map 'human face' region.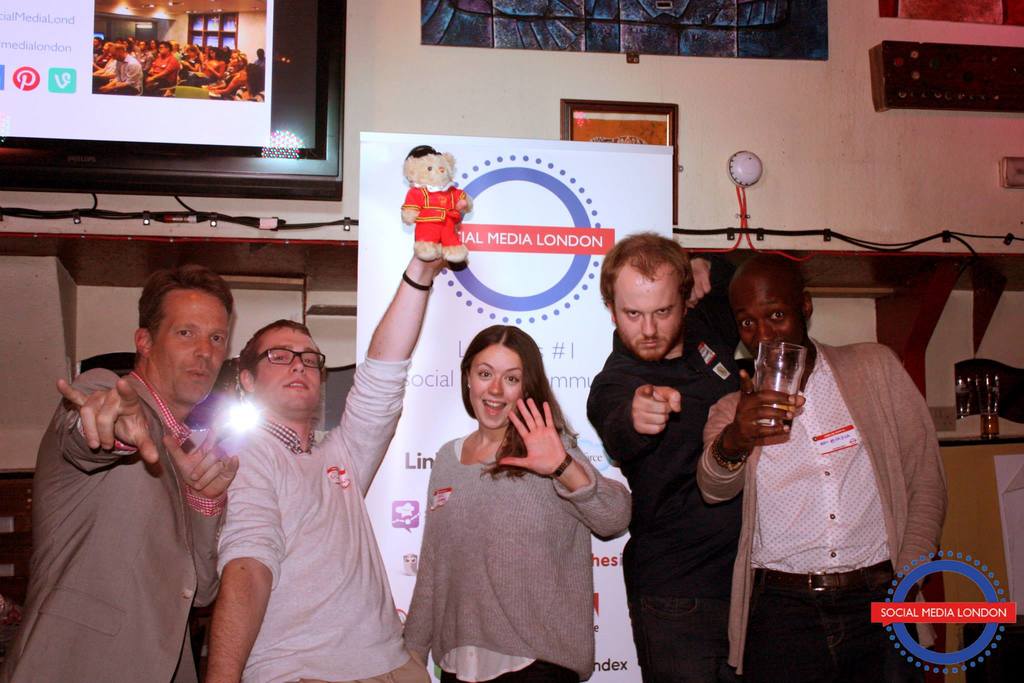
Mapped to Rect(260, 328, 323, 414).
